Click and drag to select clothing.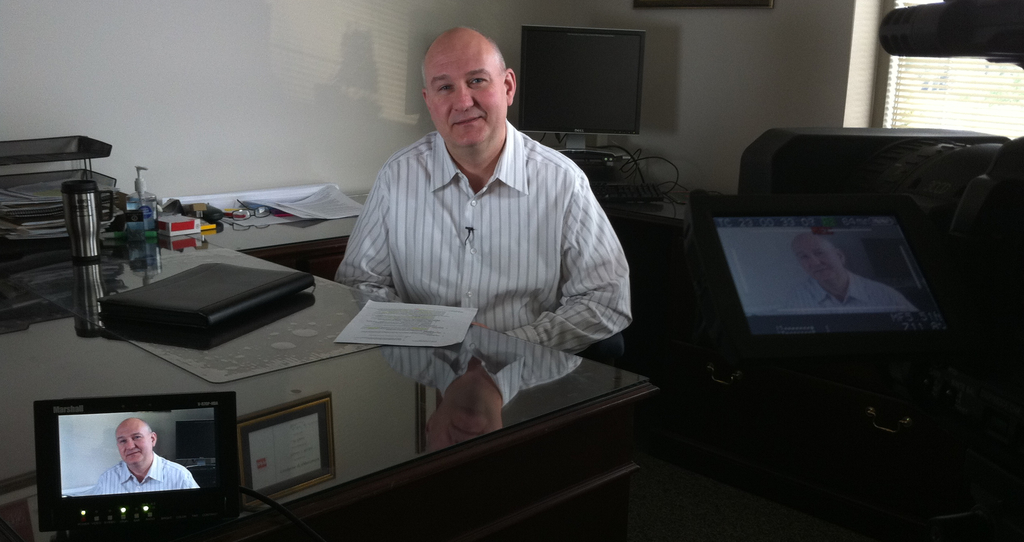
Selection: rect(94, 452, 199, 491).
